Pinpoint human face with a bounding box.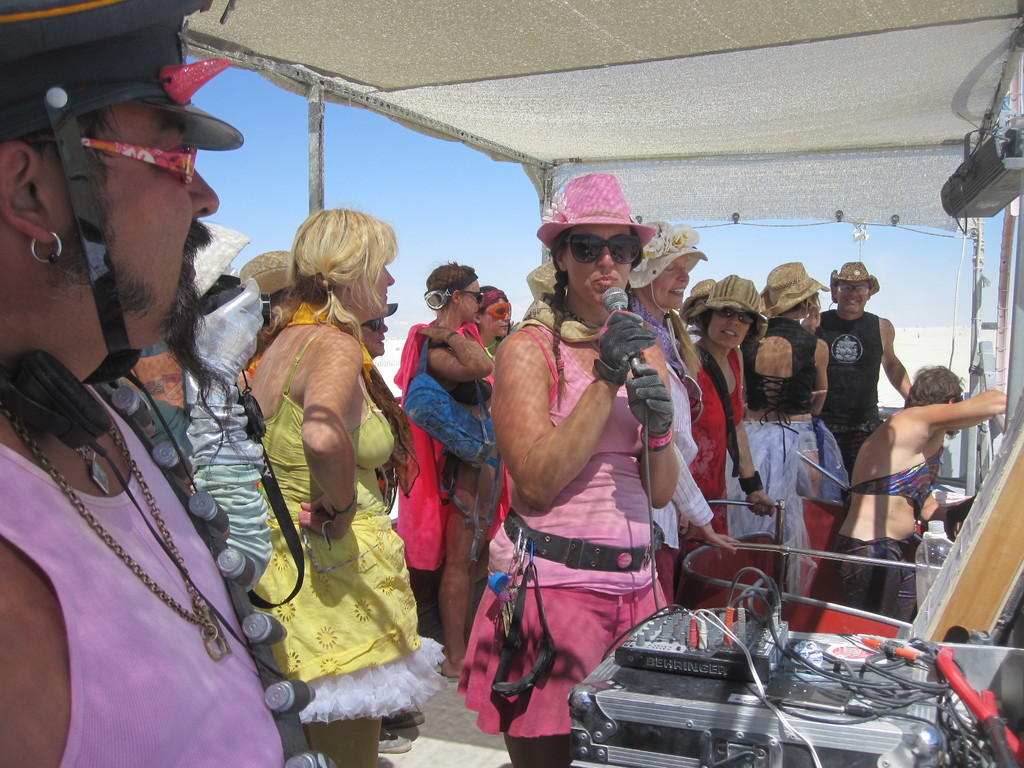
[x1=705, y1=305, x2=745, y2=346].
